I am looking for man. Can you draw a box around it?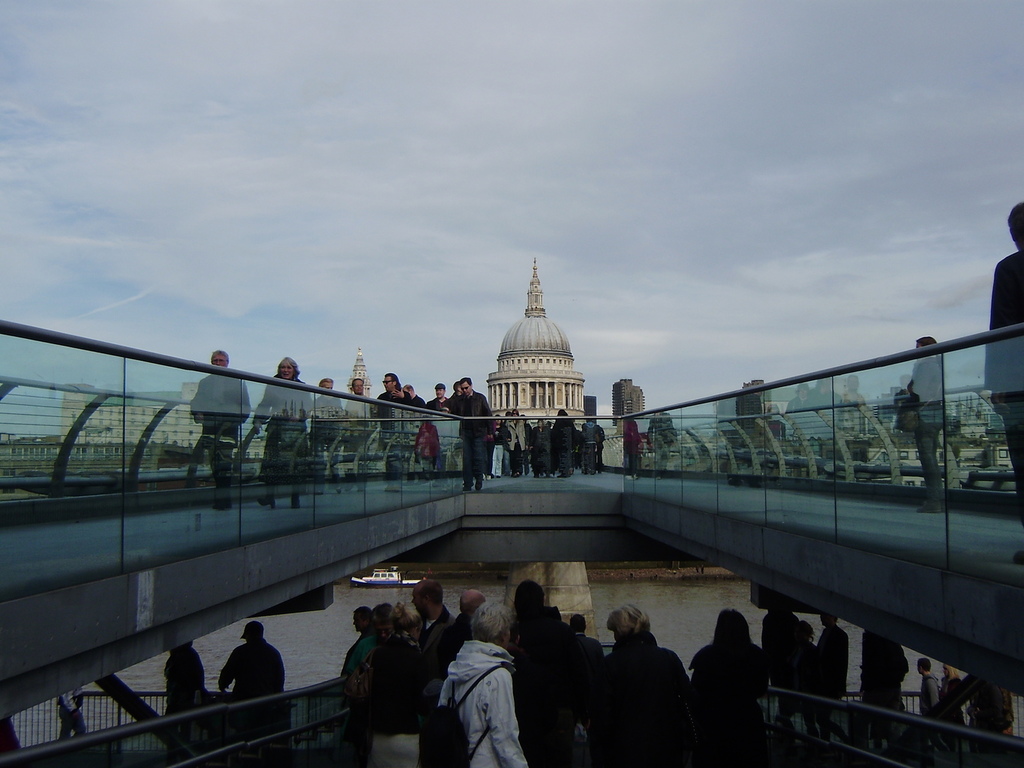
Sure, the bounding box is (x1=436, y1=587, x2=487, y2=671).
